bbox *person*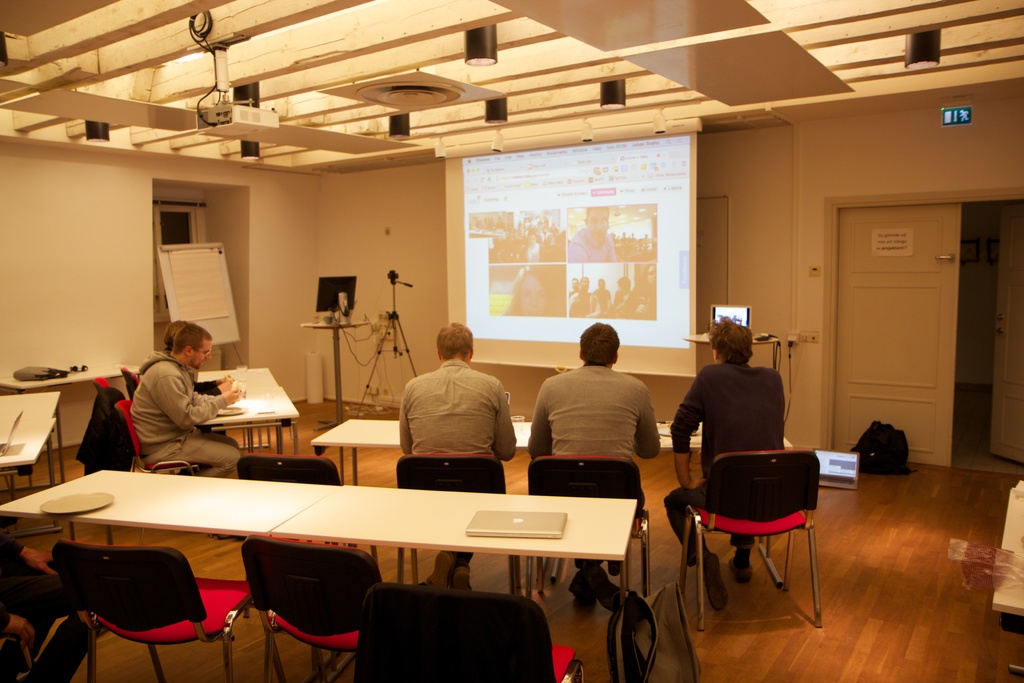
left=148, top=322, right=233, bottom=394
